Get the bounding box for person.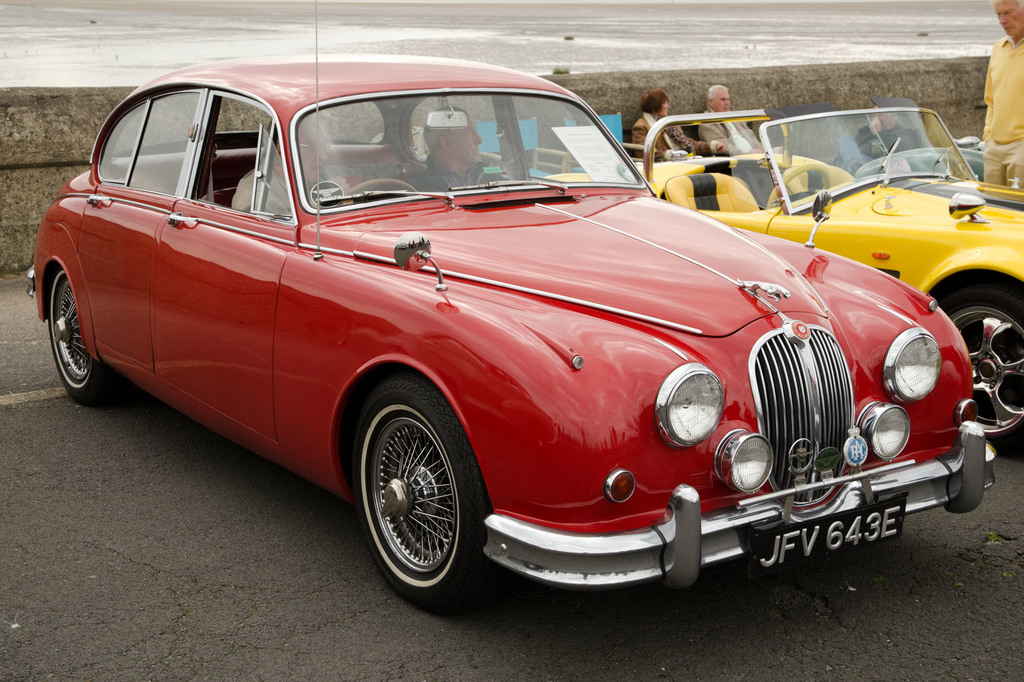
{"left": 700, "top": 83, "right": 781, "bottom": 155}.
